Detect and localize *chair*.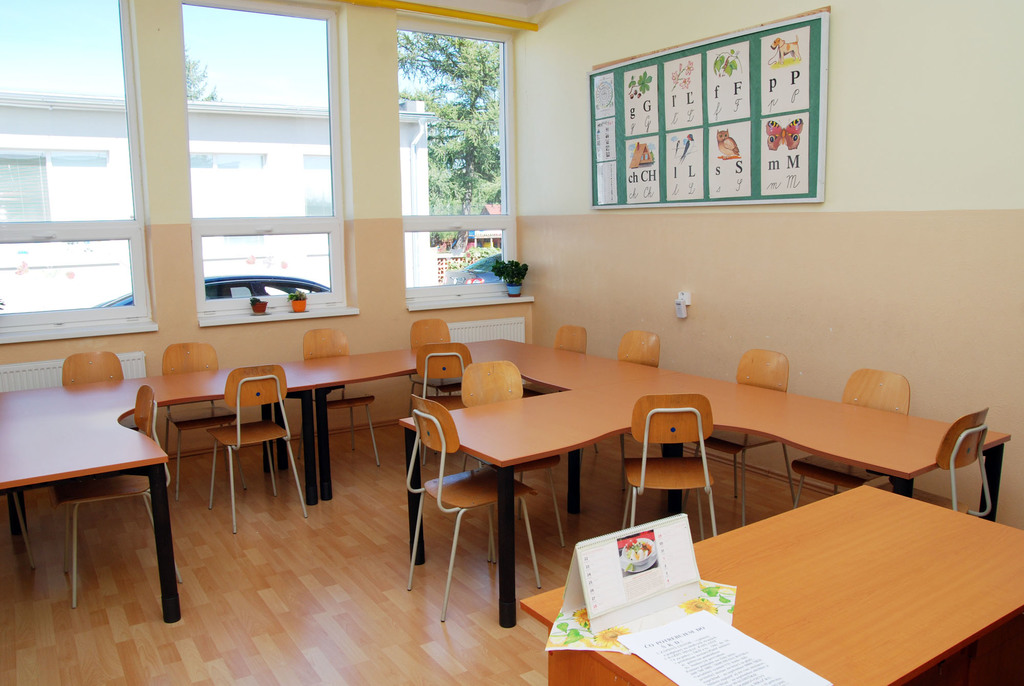
Localized at bbox=(406, 314, 456, 403).
